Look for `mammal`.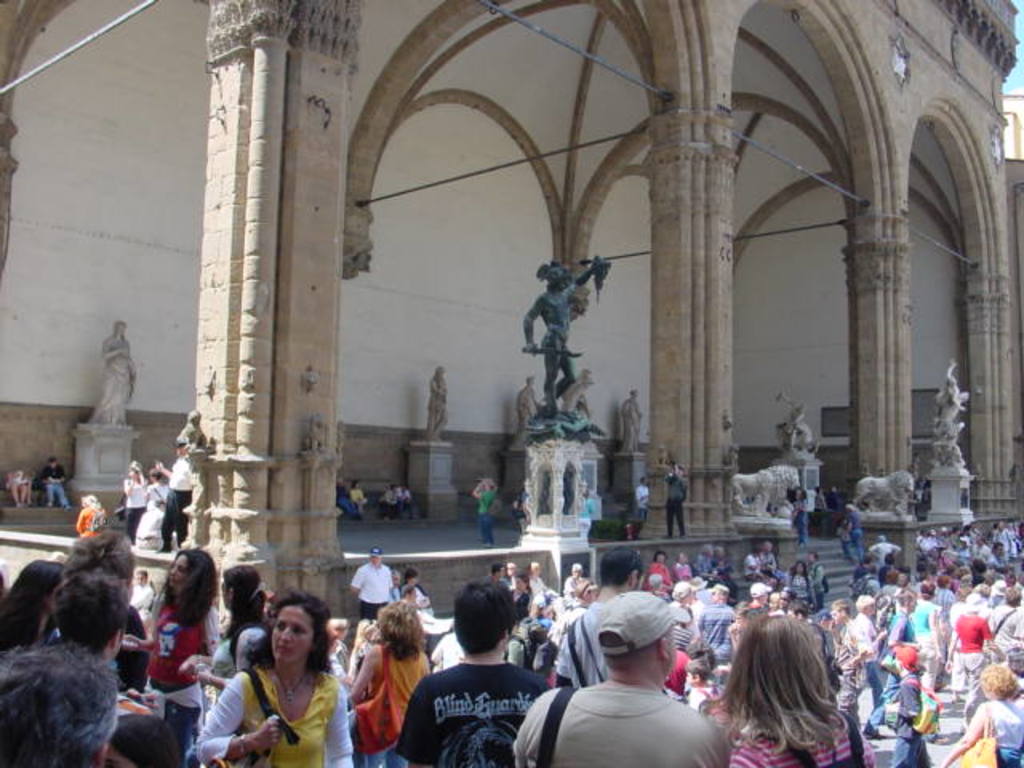
Found: detection(338, 477, 349, 517).
